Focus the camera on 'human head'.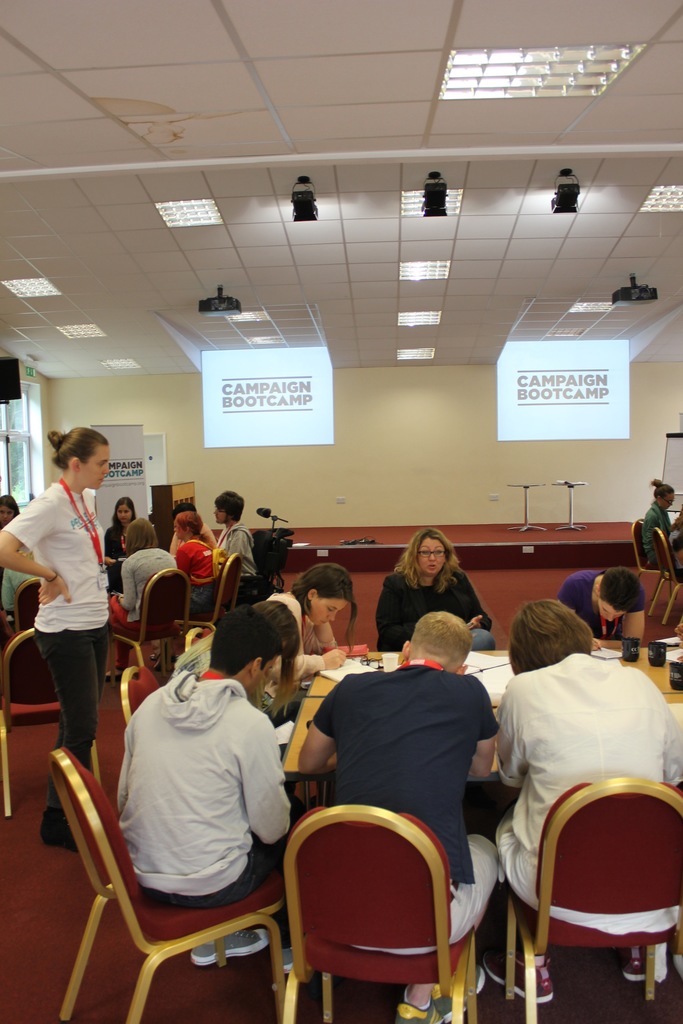
Focus region: select_region(217, 488, 246, 522).
